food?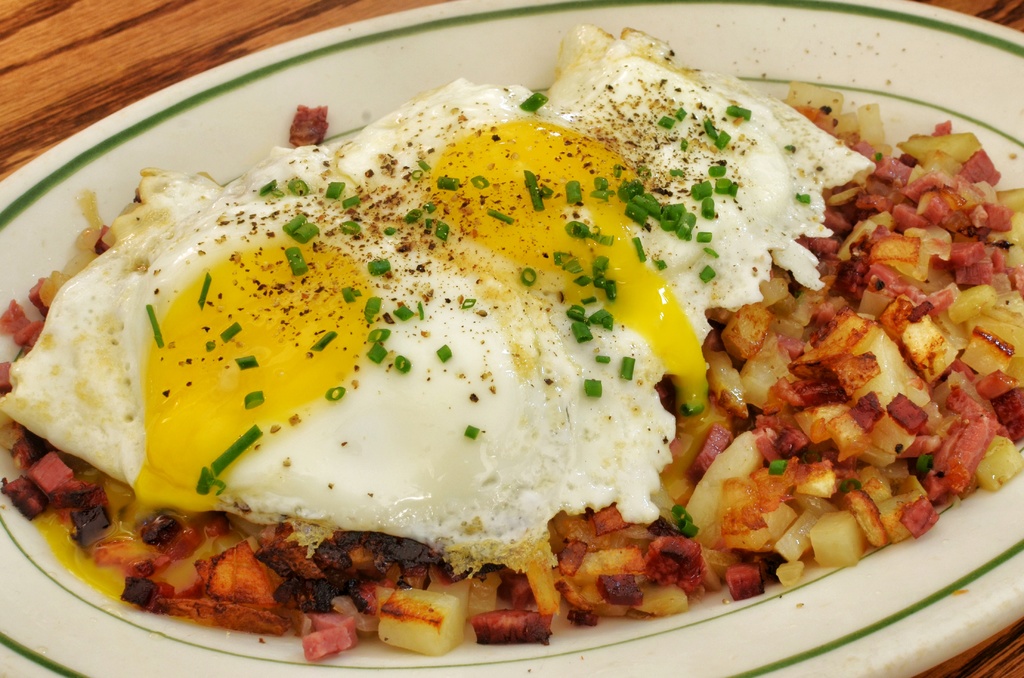
locate(0, 24, 1023, 661)
